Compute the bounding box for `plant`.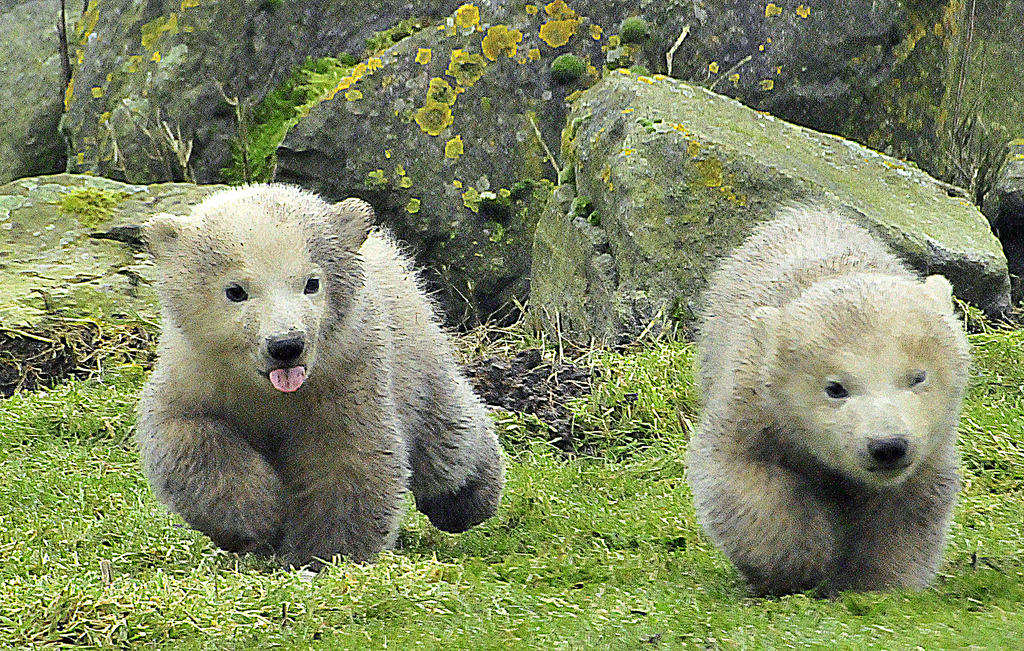
l=215, t=39, r=359, b=185.
